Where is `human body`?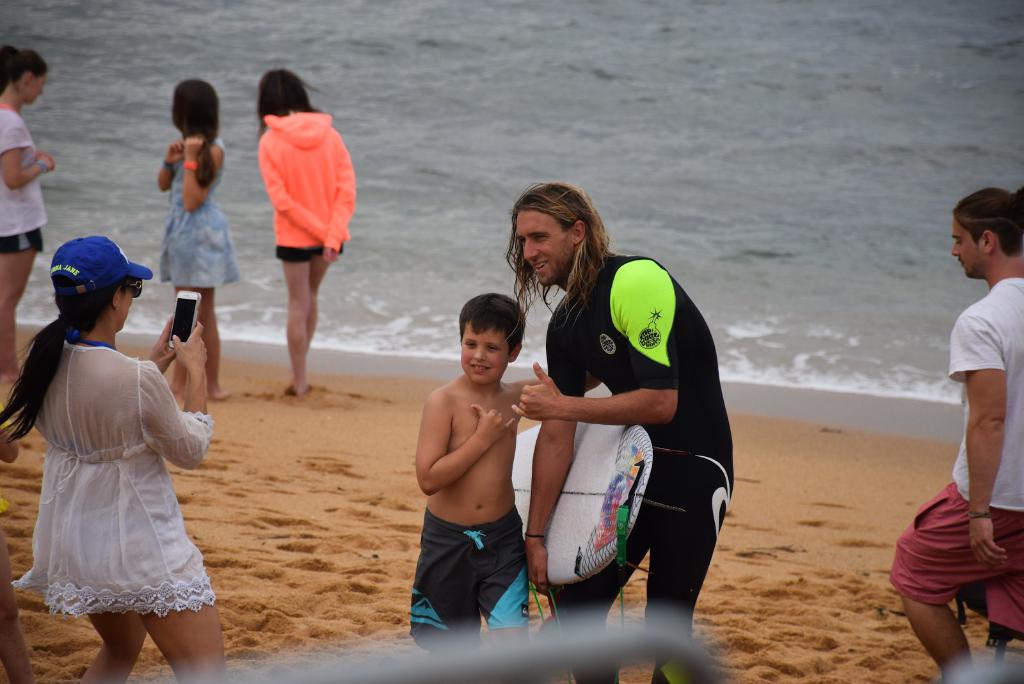
<bbox>156, 132, 244, 399</bbox>.
